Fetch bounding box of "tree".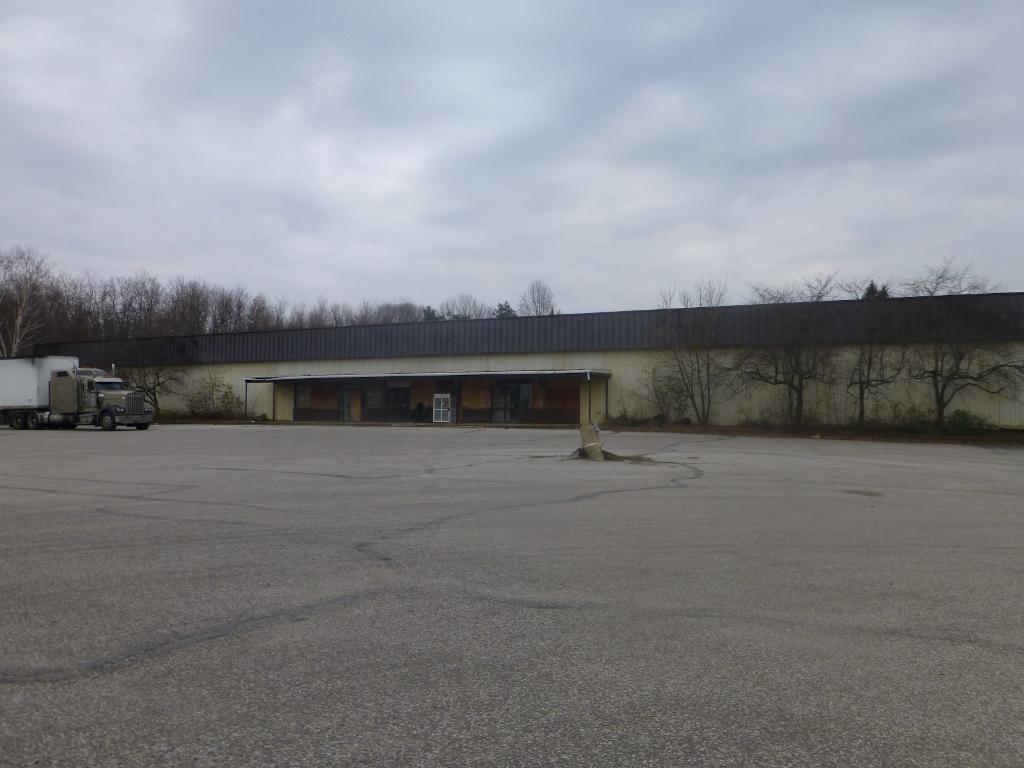
Bbox: 833:278:914:426.
